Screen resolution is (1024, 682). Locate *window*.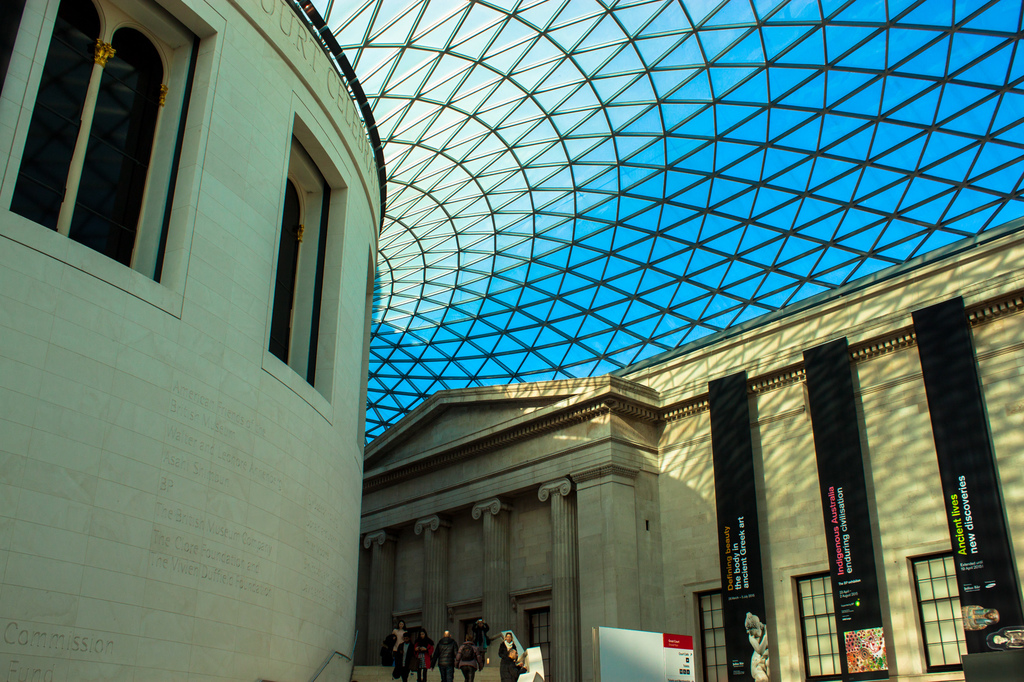
(262,91,353,425).
